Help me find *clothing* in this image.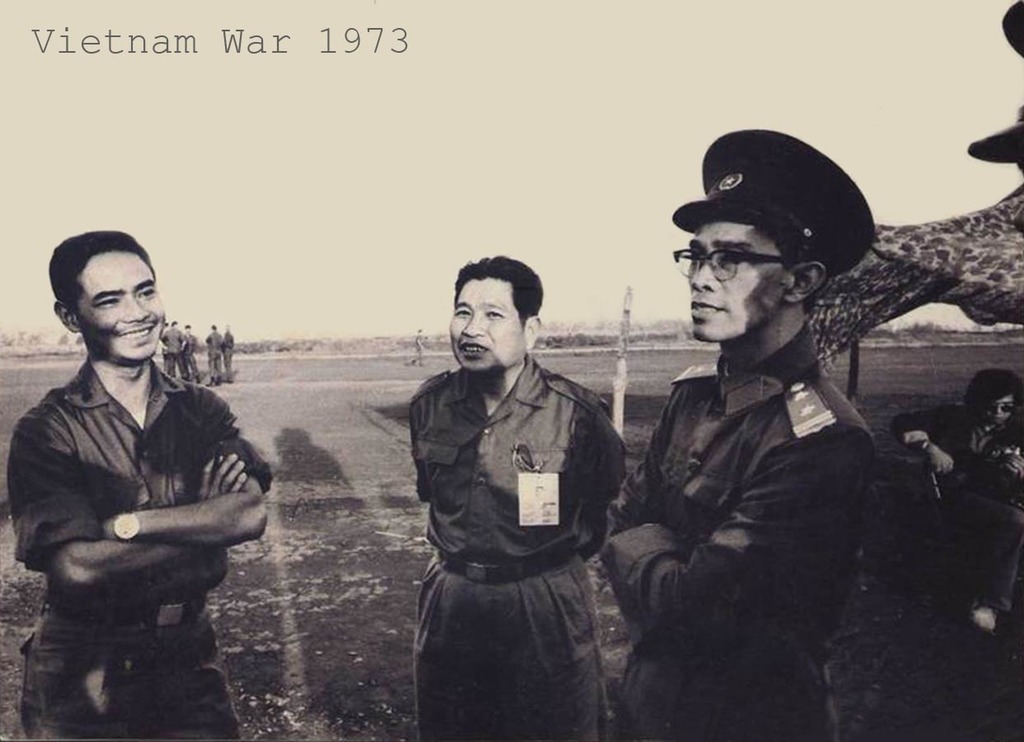
Found it: (599,322,879,739).
